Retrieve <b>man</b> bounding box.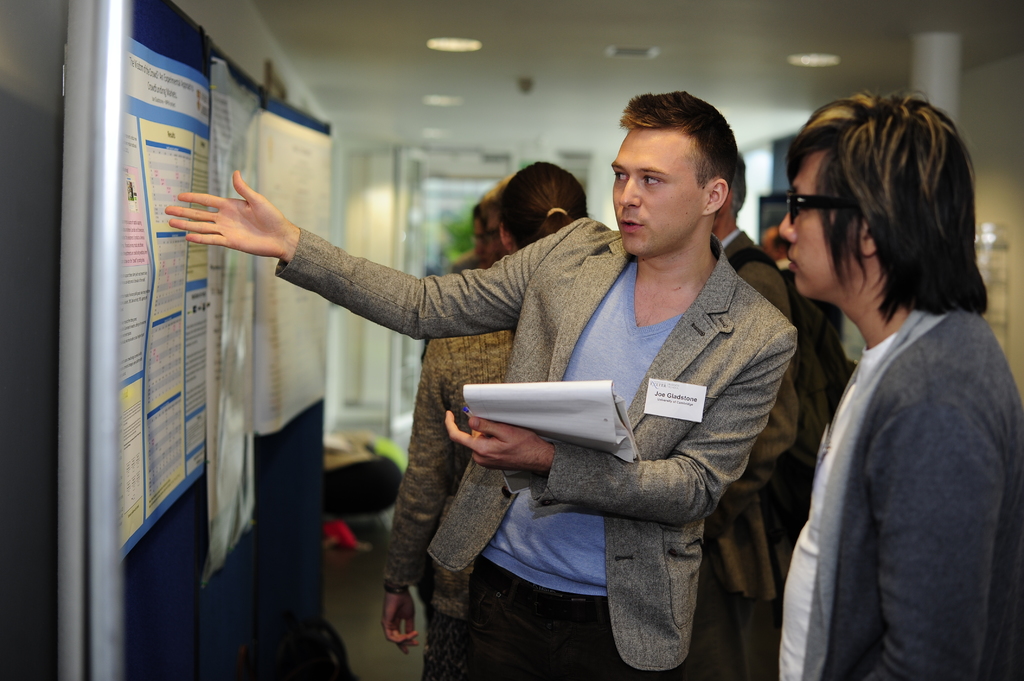
Bounding box: 676:148:856:680.
